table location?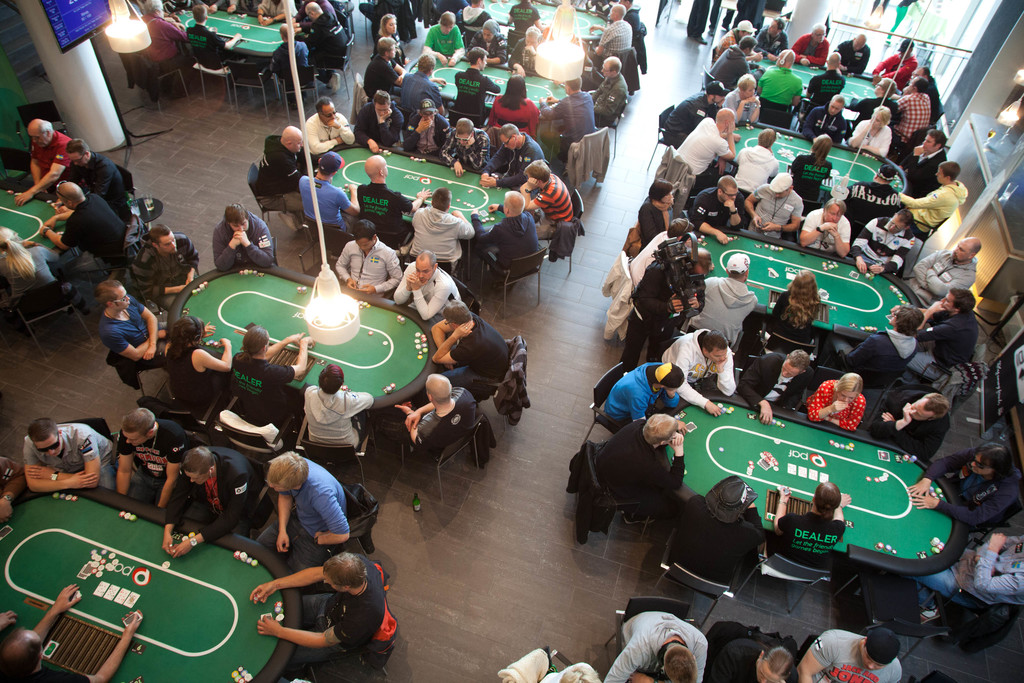
(x1=0, y1=485, x2=294, y2=677)
